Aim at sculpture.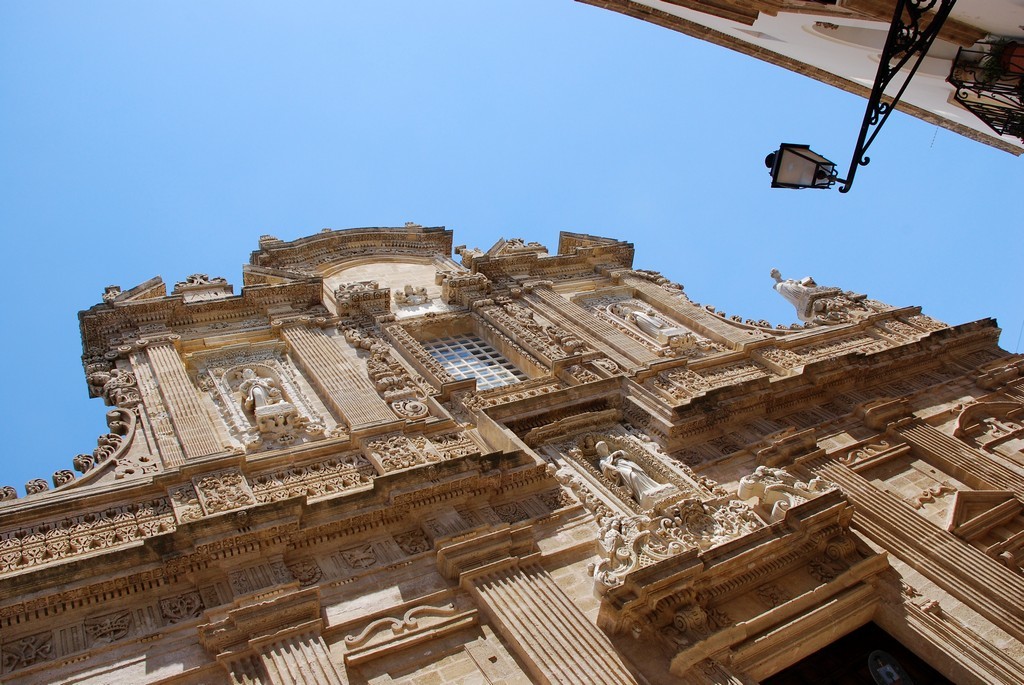
Aimed at 597:438:678:505.
